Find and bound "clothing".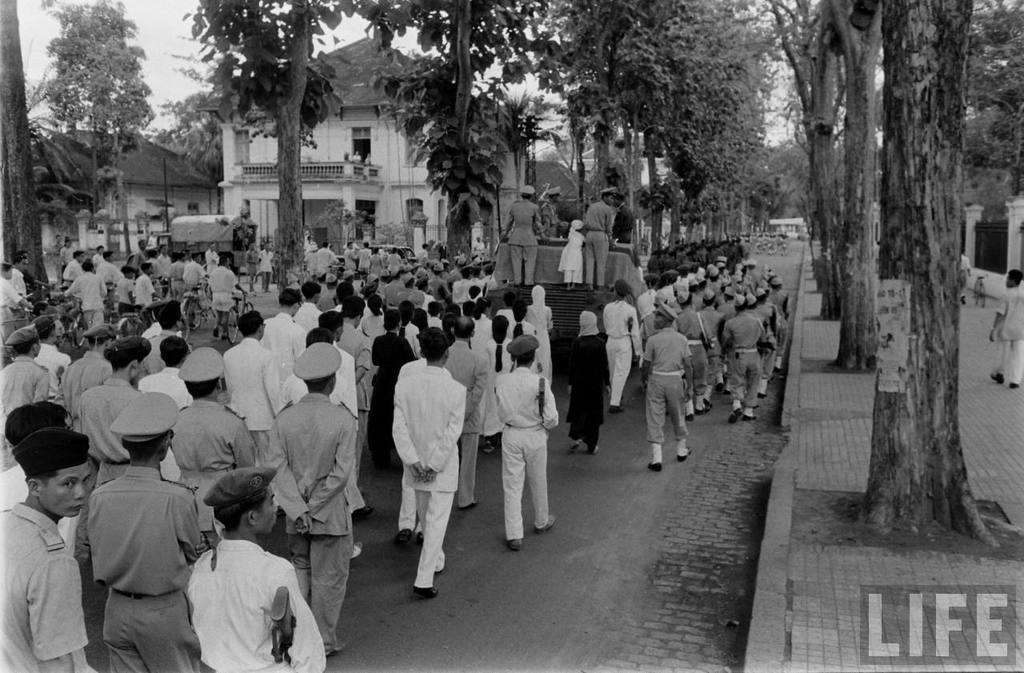
Bound: crop(261, 297, 310, 391).
